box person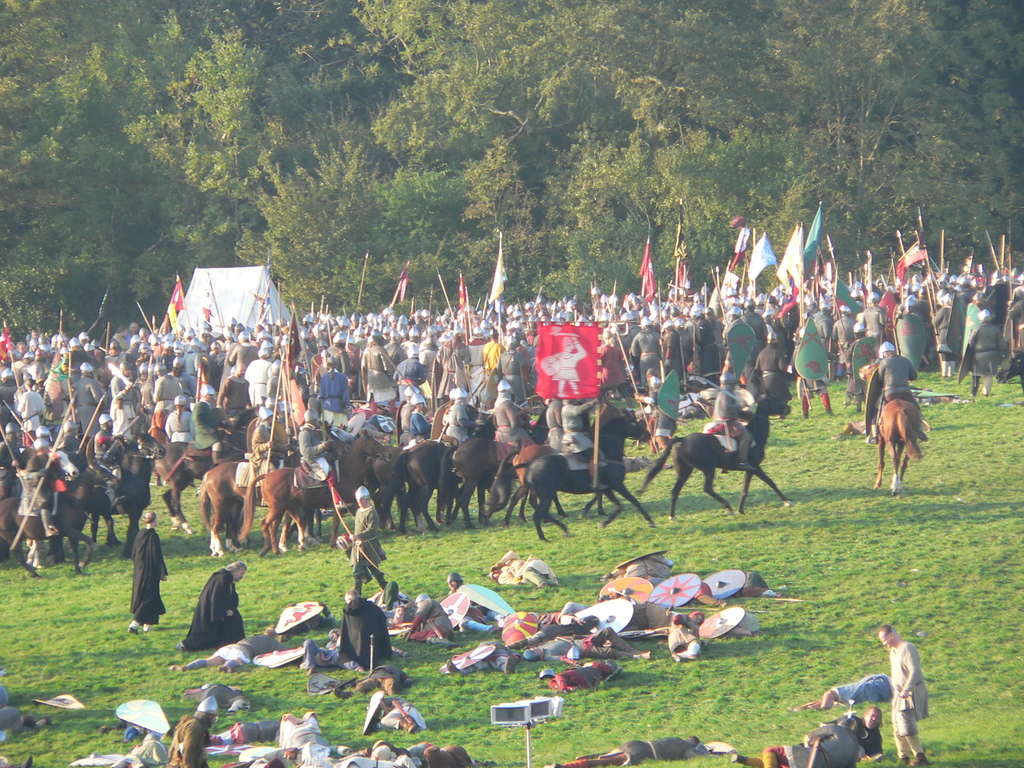
x1=0 y1=707 x2=51 y2=744
